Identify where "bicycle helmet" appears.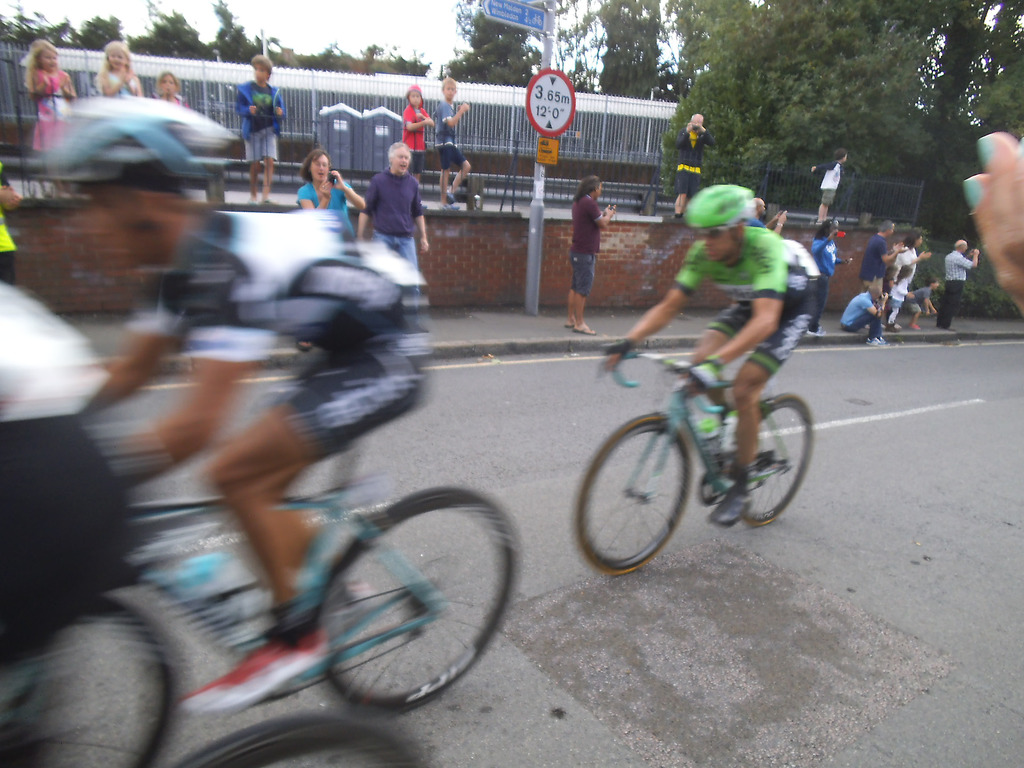
Appears at box(51, 94, 228, 200).
